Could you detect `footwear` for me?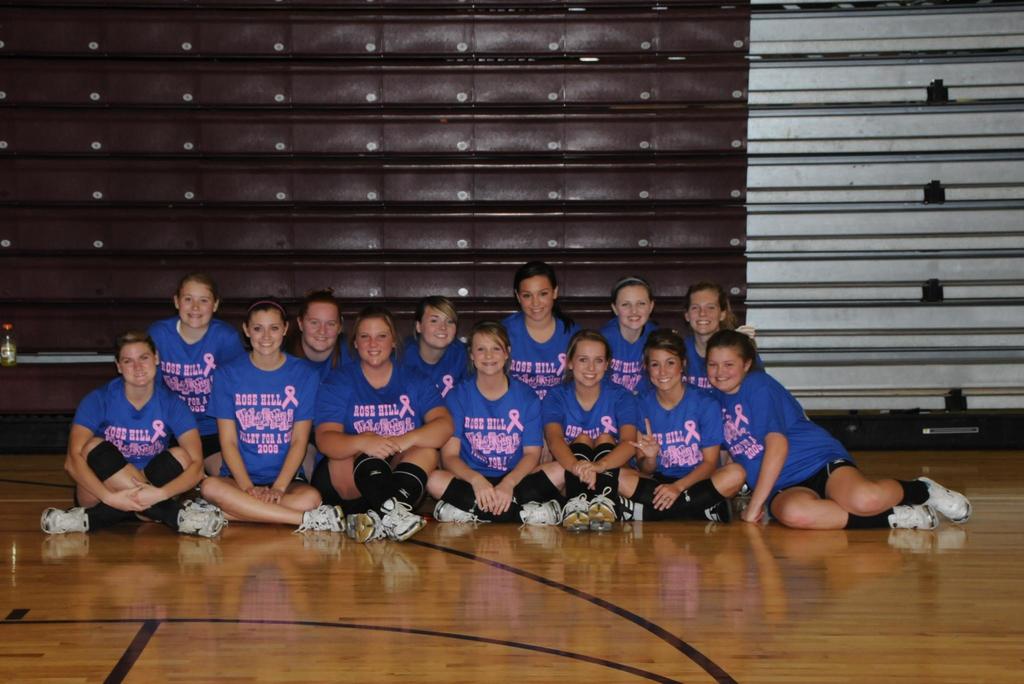
Detection result: 435 498 491 526.
